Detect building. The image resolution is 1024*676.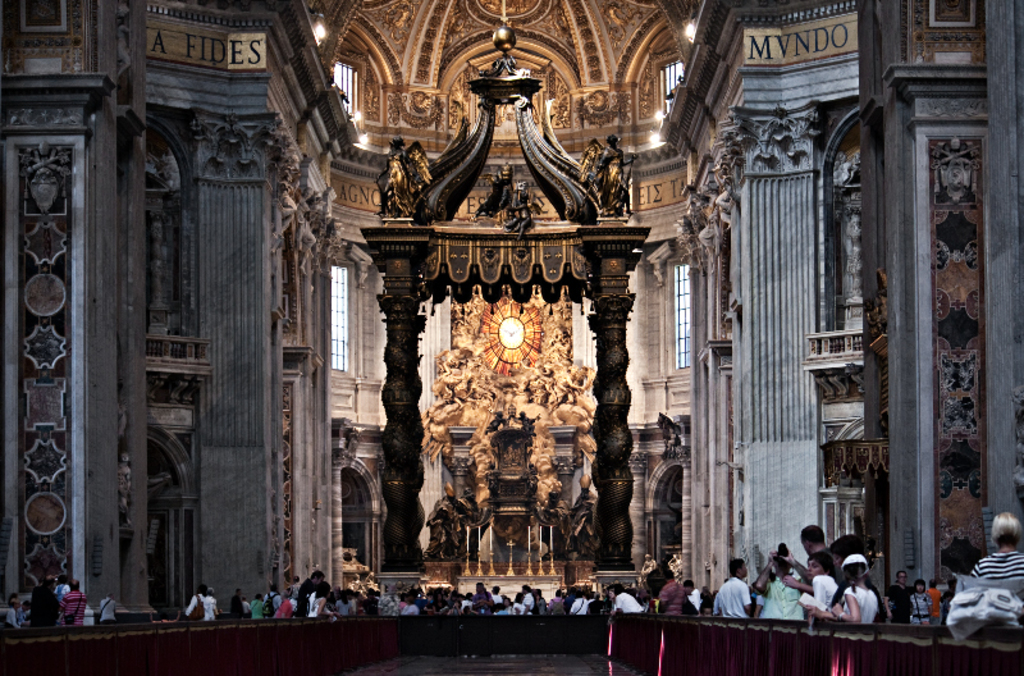
select_region(0, 0, 1023, 675).
